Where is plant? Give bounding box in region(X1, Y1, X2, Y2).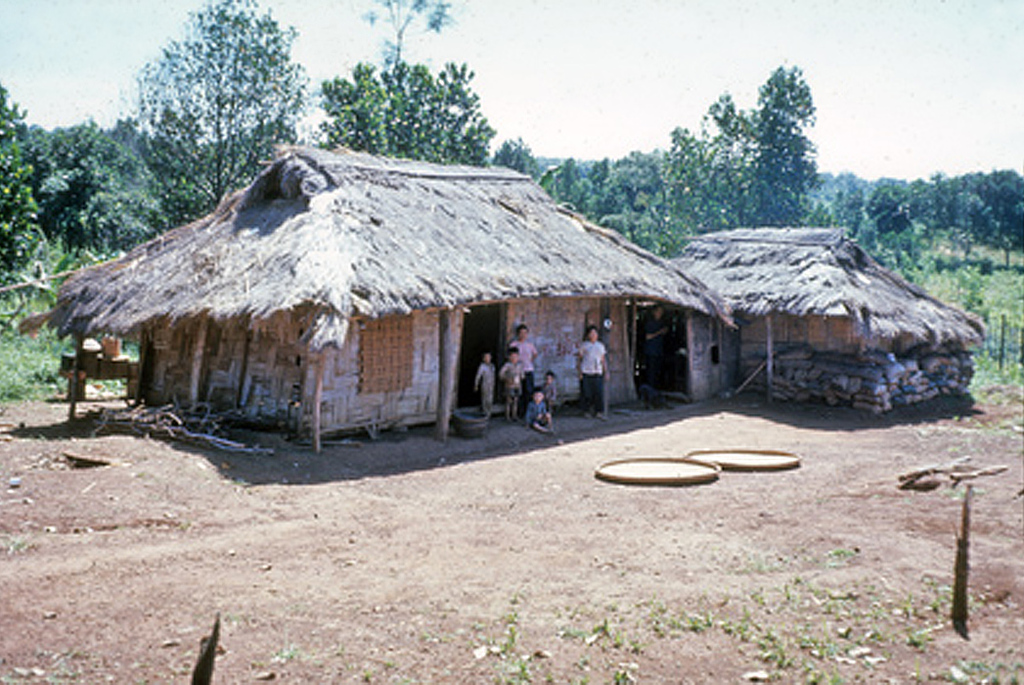
region(603, 666, 634, 684).
